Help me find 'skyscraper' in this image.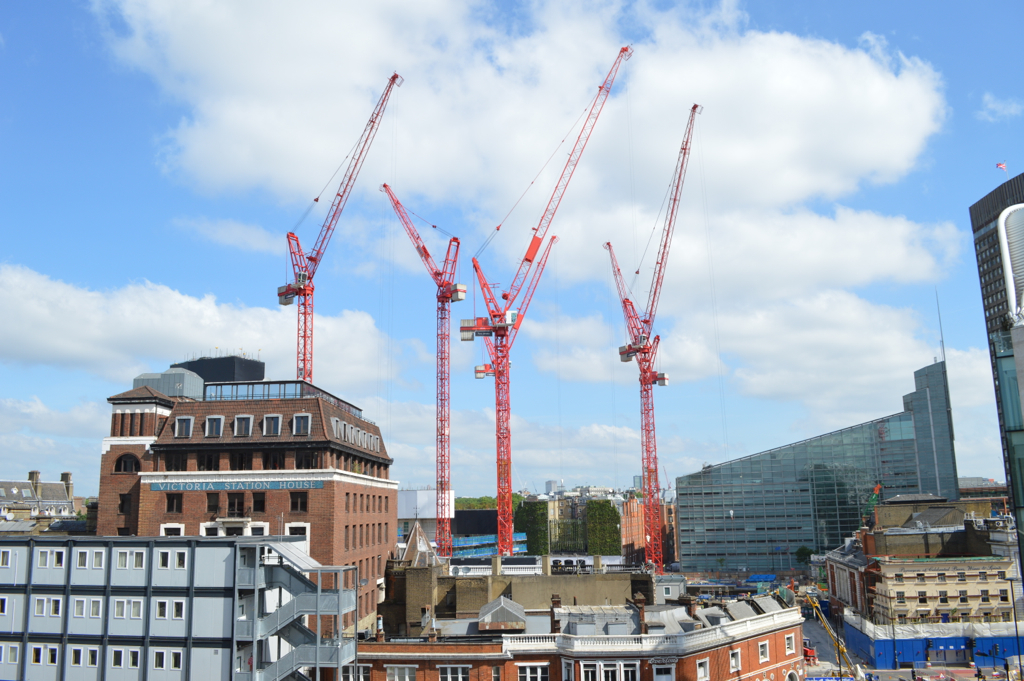
Found it: x1=967 y1=173 x2=1023 y2=597.
